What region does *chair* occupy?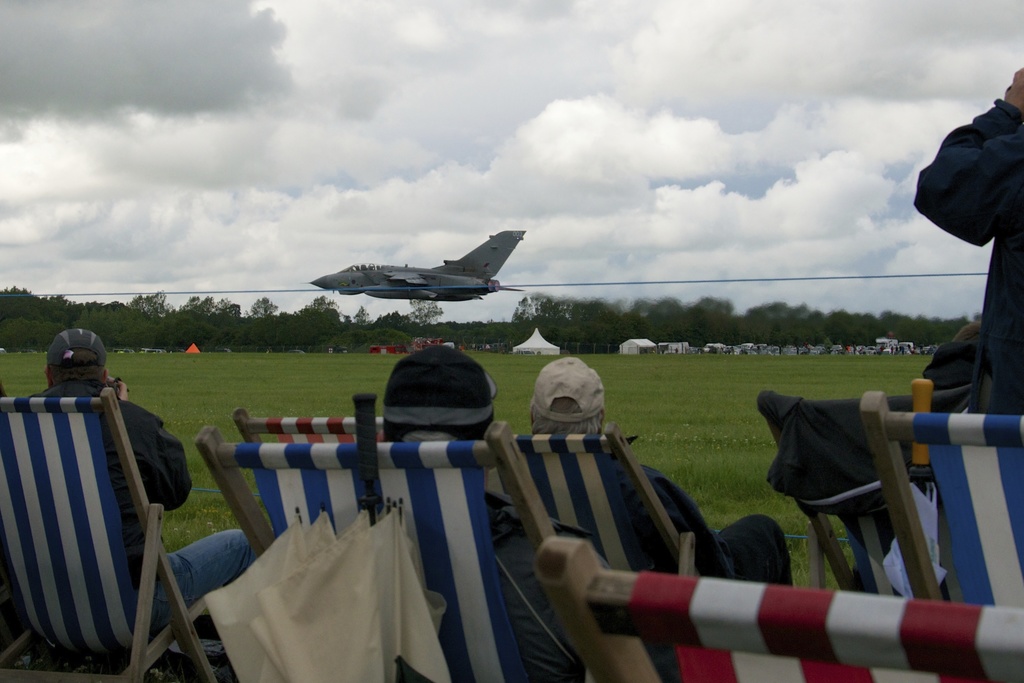
x1=1 y1=371 x2=199 y2=682.
